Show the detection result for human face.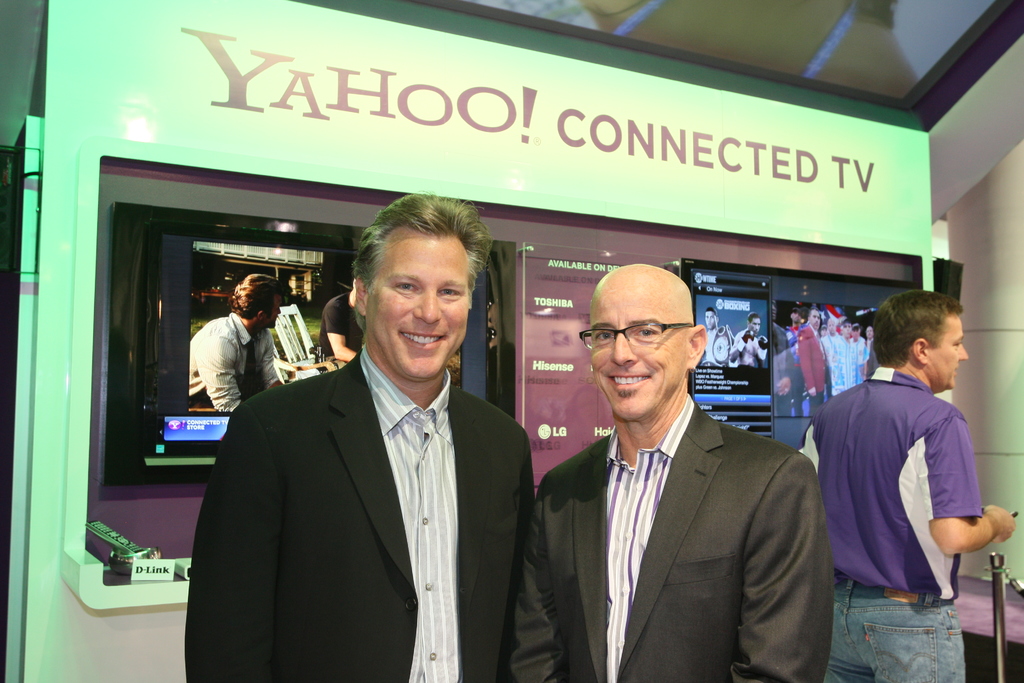
x1=830 y1=318 x2=836 y2=335.
